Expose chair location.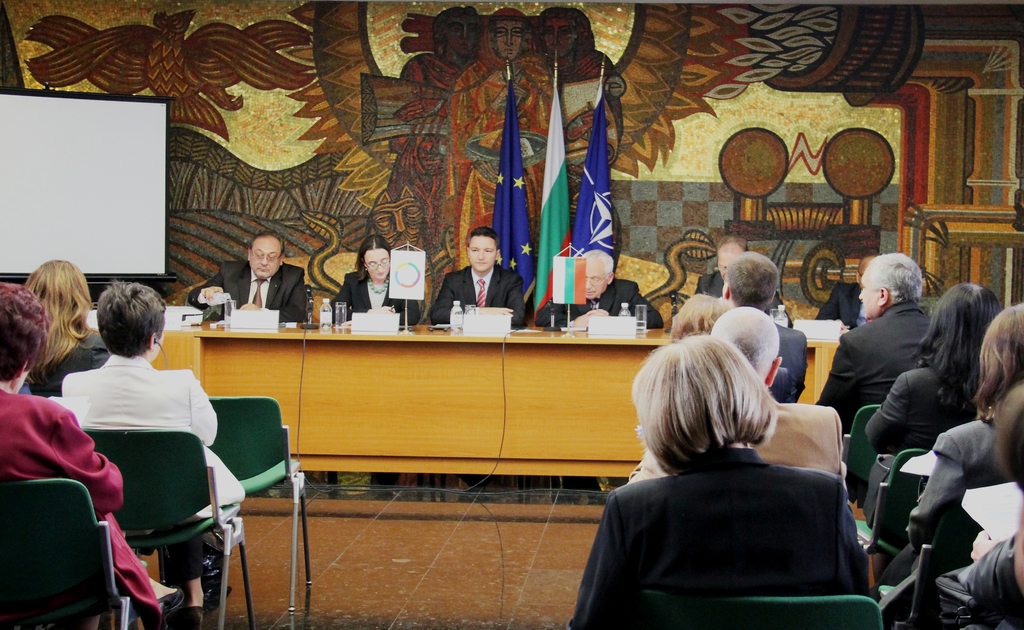
Exposed at select_region(76, 416, 233, 629).
